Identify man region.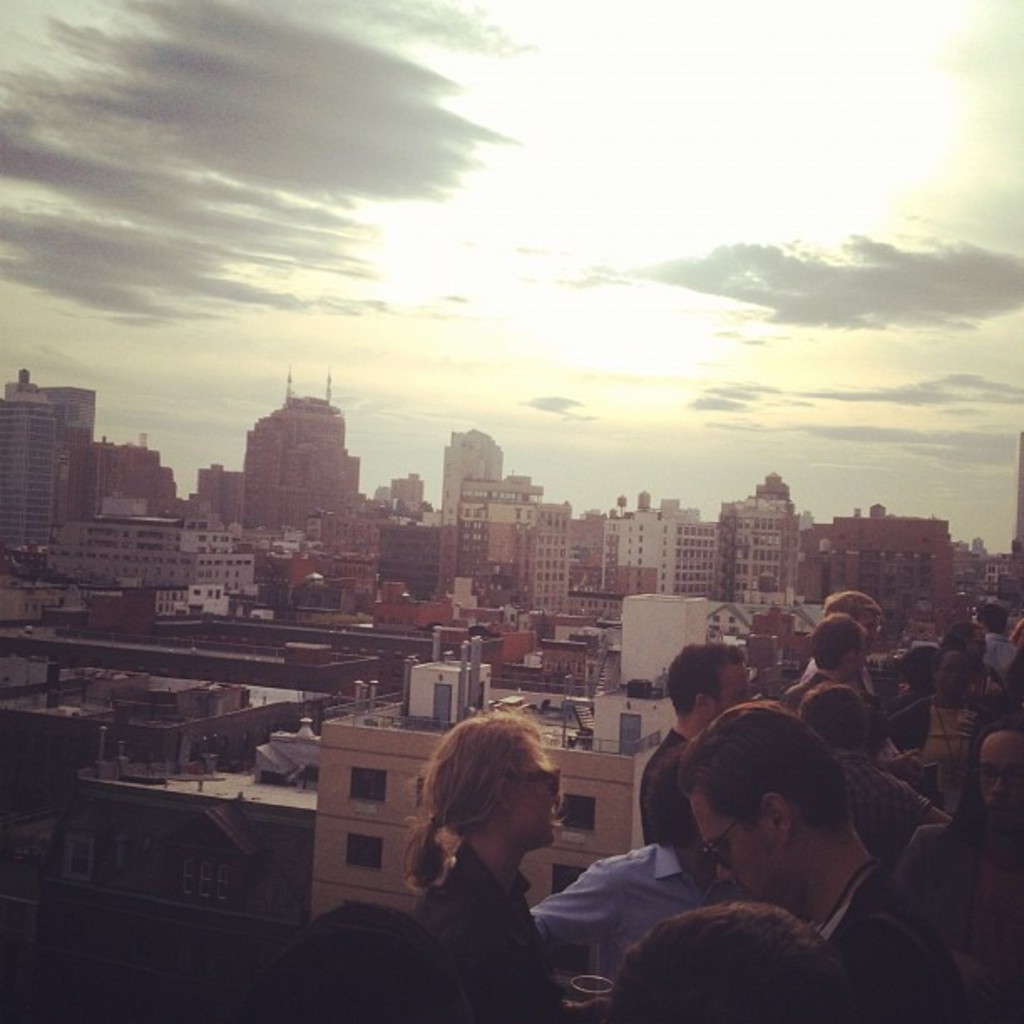
Region: locate(234, 900, 465, 1022).
